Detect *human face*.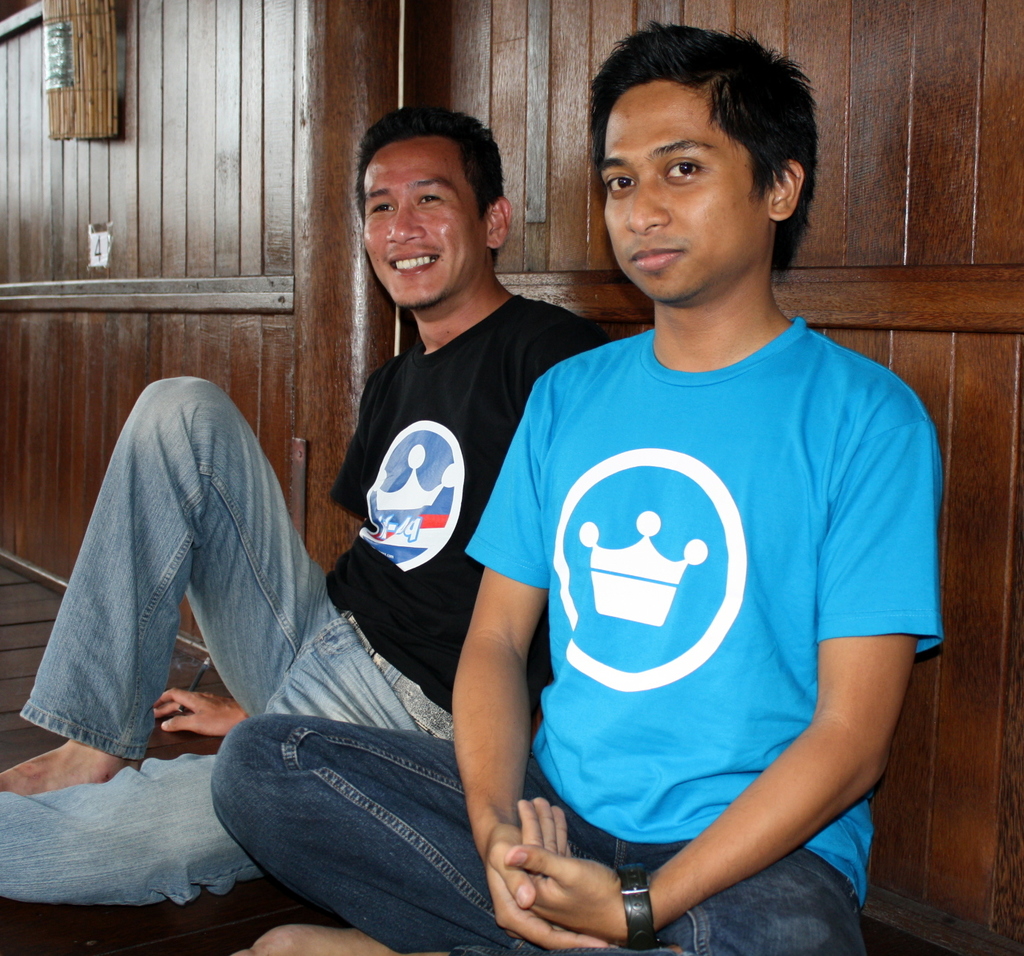
Detected at (601,82,763,304).
